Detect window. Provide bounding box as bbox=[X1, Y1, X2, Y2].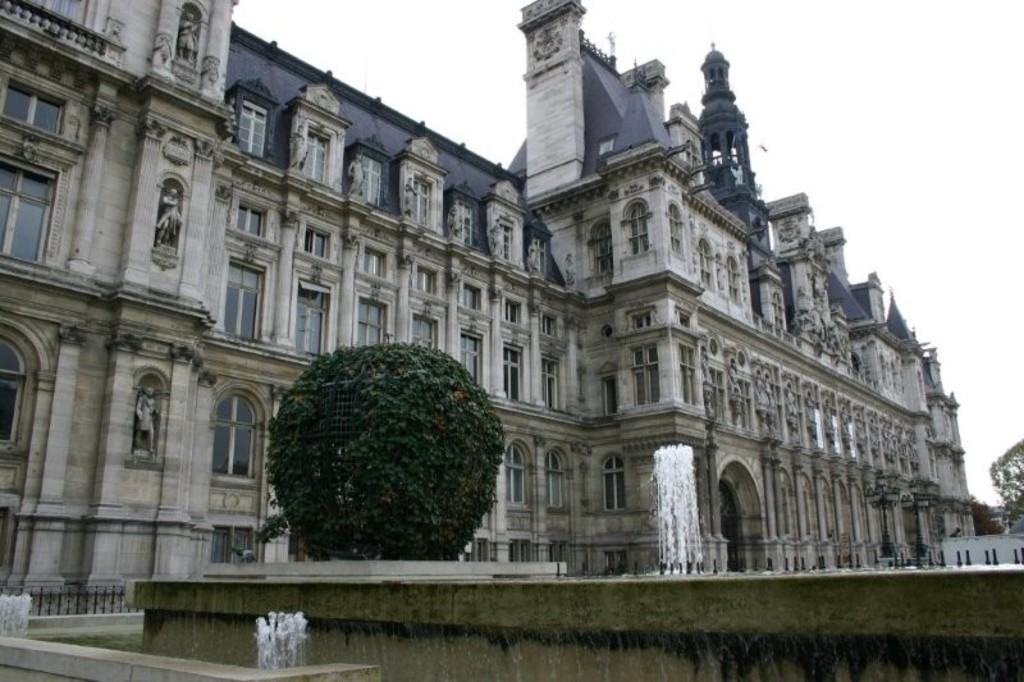
bbox=[300, 125, 334, 184].
